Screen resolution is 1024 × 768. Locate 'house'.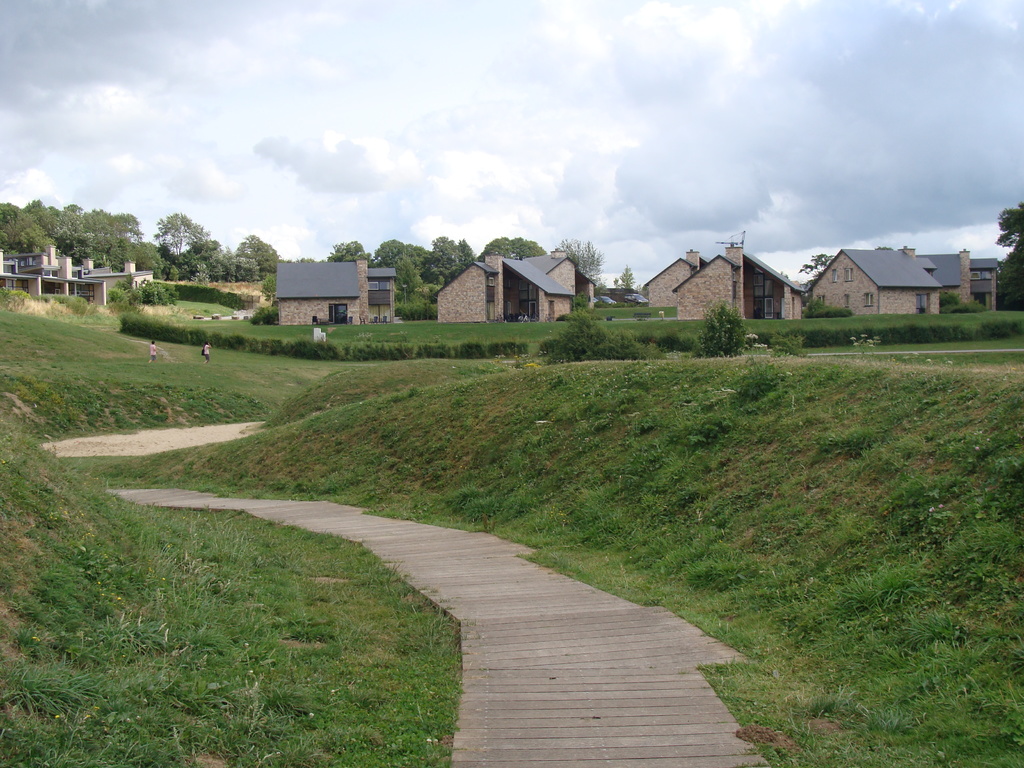
369/268/400/321.
